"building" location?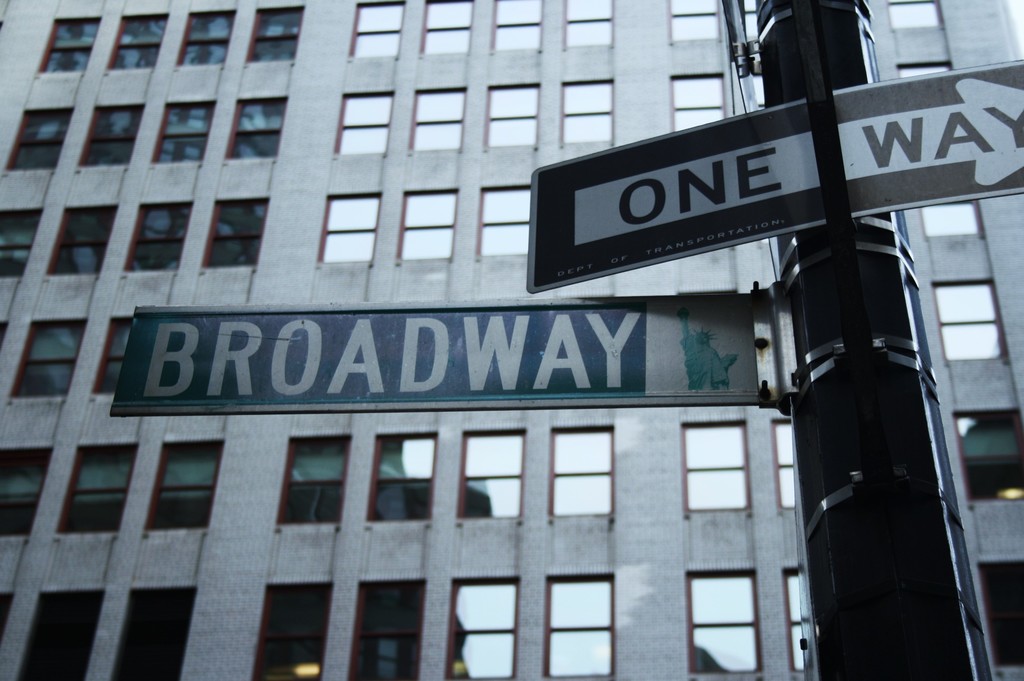
bbox=[0, 0, 1023, 680]
